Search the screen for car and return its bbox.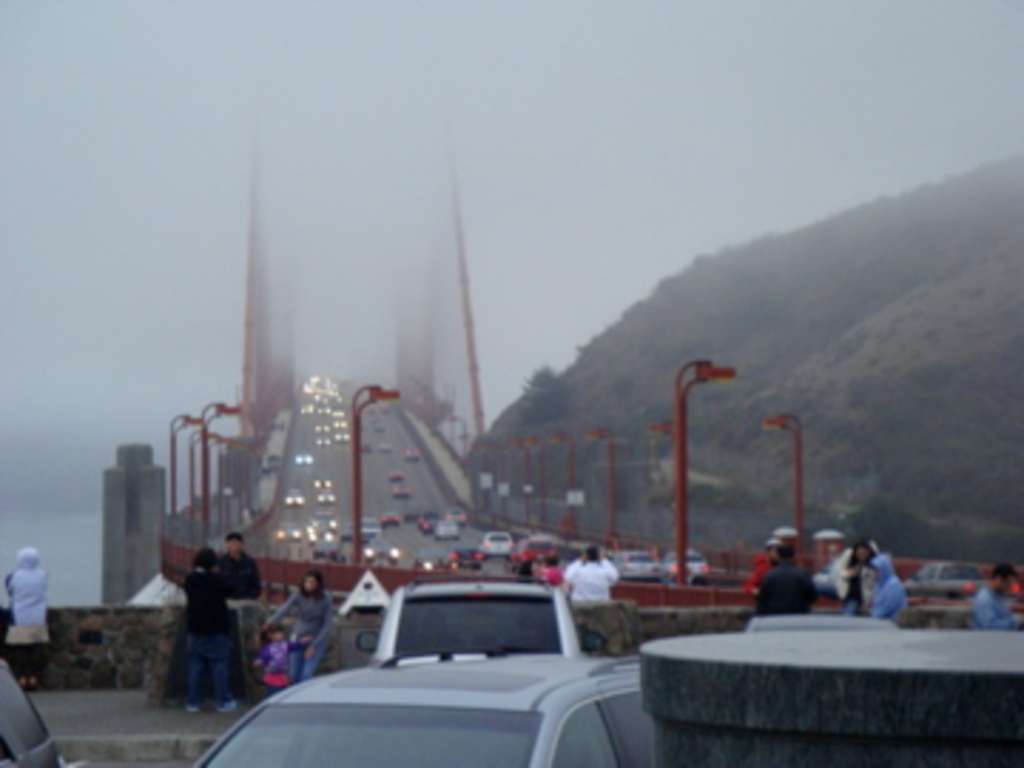
Found: (185, 643, 660, 765).
